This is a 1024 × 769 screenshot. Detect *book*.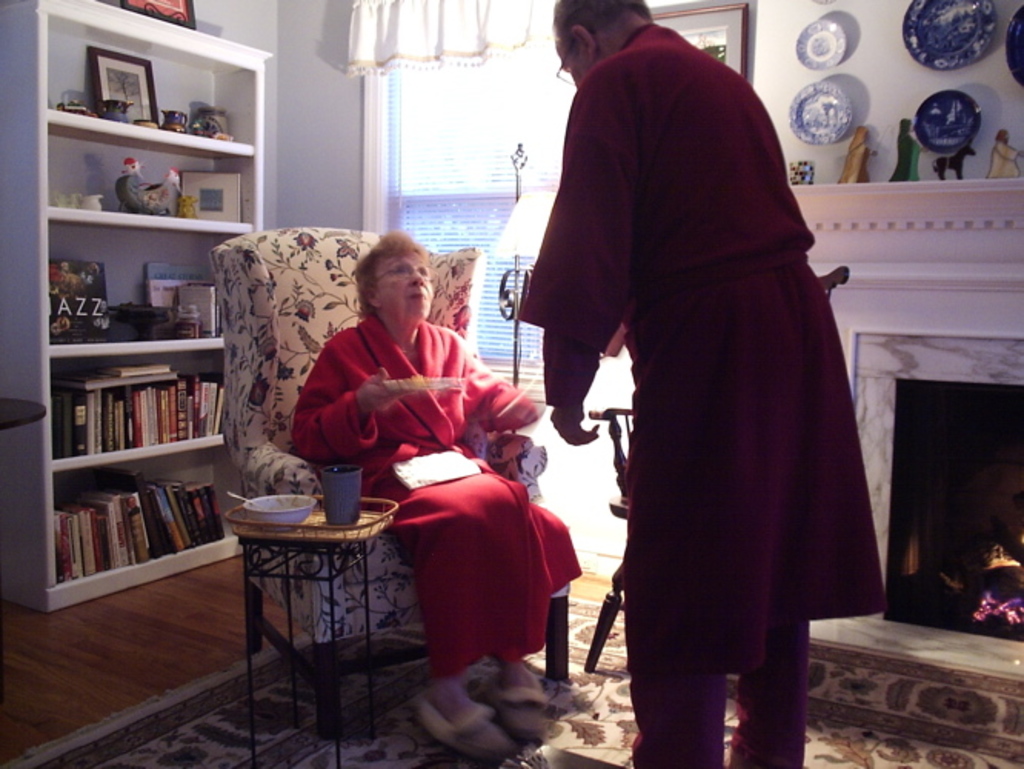
left=45, top=261, right=125, bottom=348.
